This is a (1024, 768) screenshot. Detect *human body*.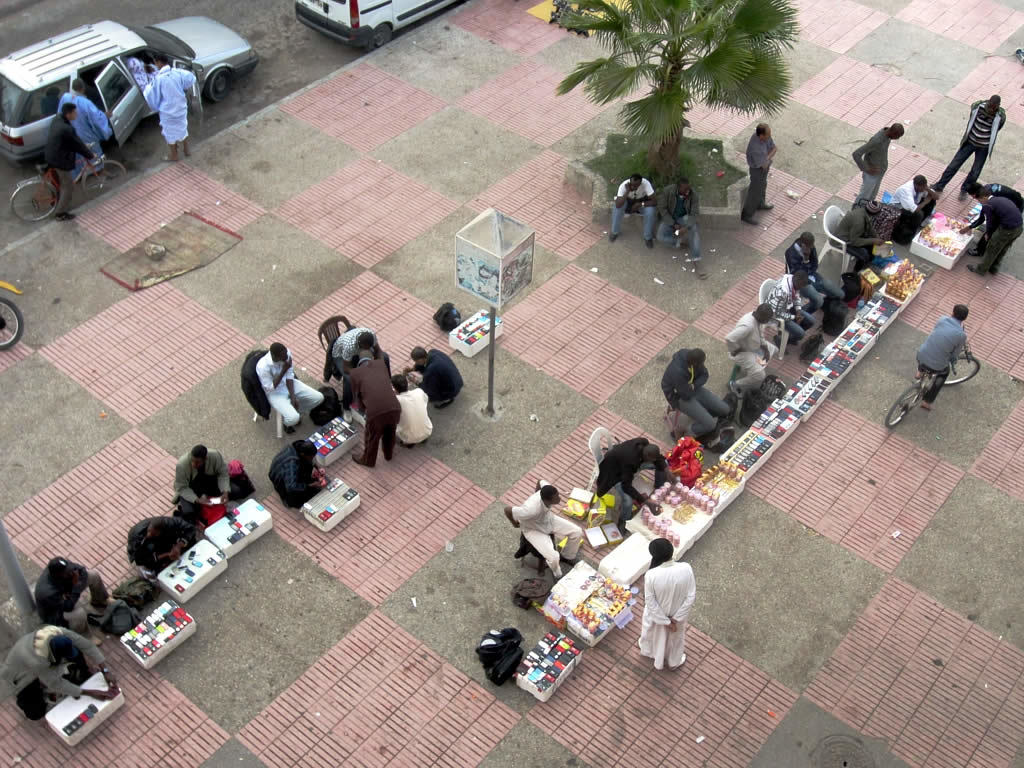
crop(637, 551, 697, 681).
